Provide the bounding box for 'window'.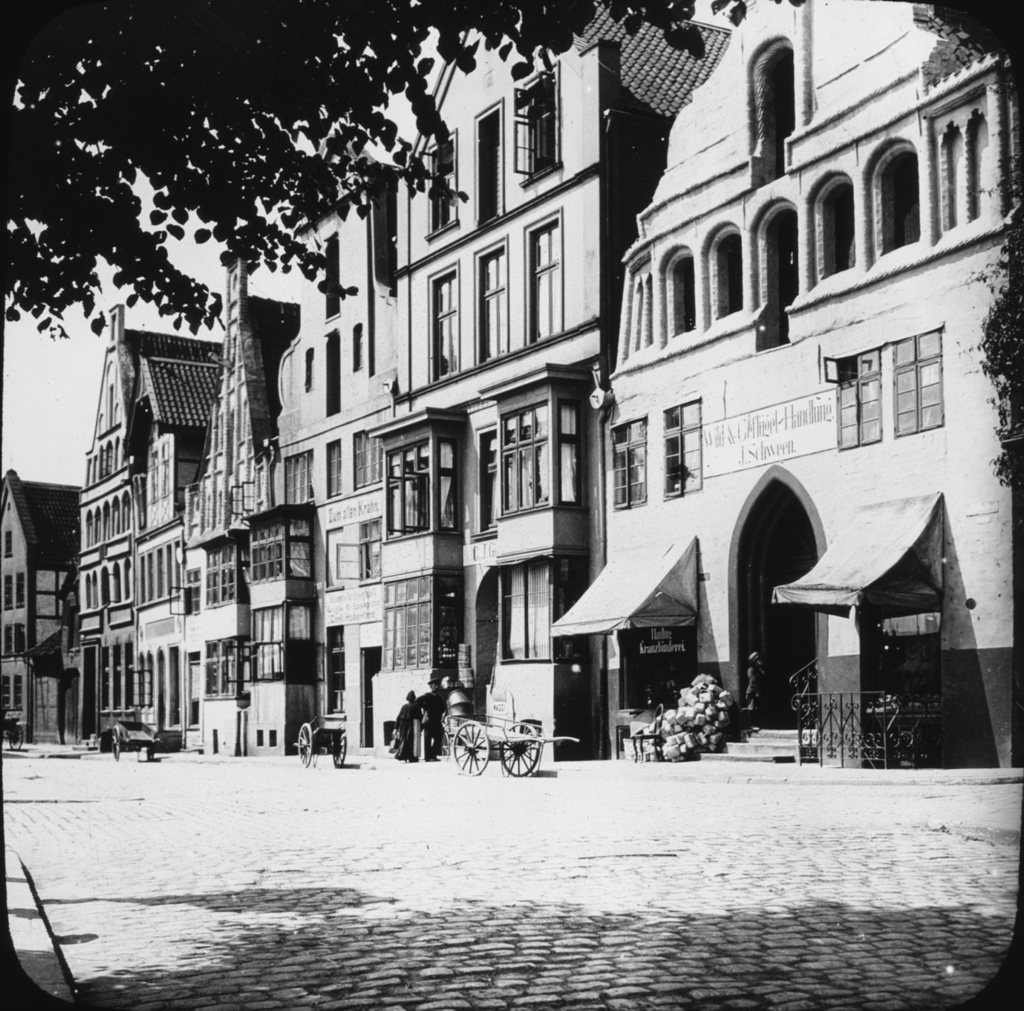
<box>380,571,461,674</box>.
